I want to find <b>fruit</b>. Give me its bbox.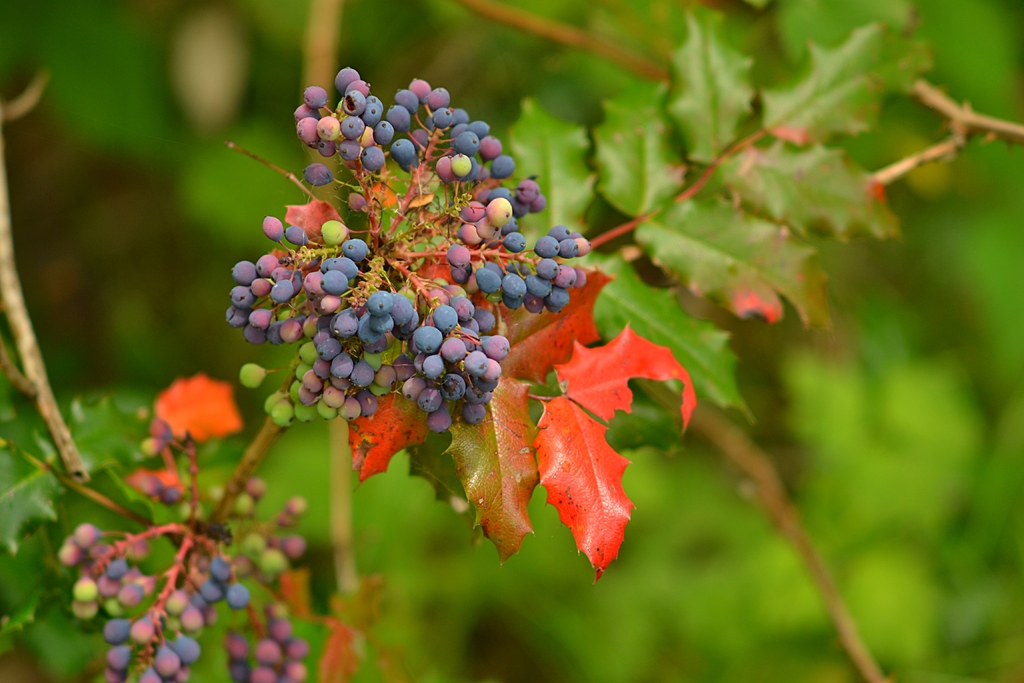
[147,421,169,436].
